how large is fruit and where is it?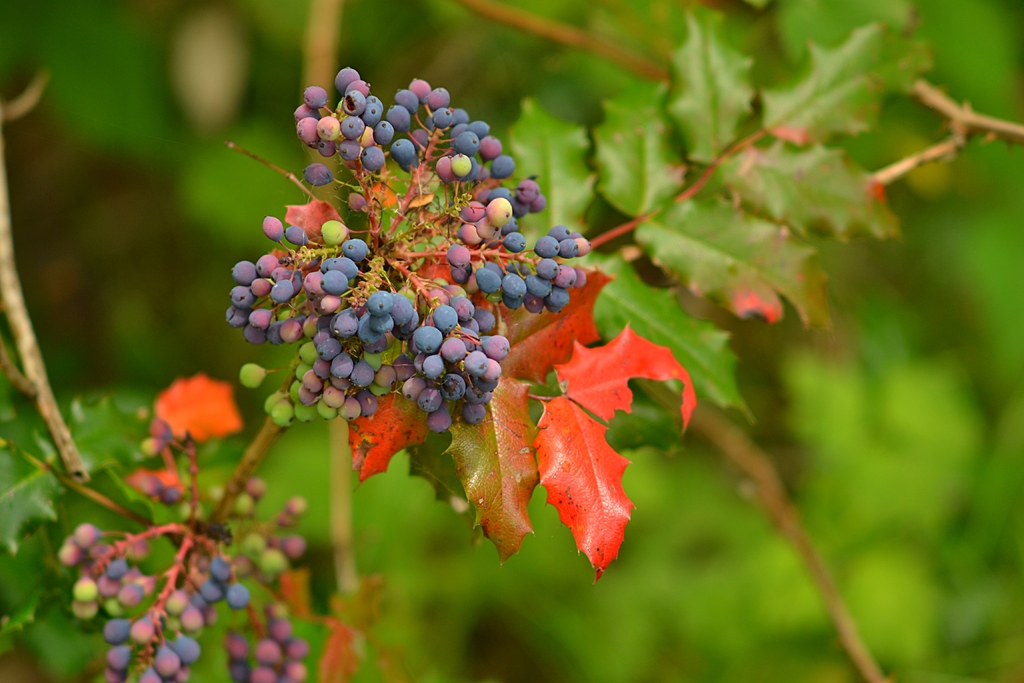
Bounding box: locate(161, 485, 185, 506).
